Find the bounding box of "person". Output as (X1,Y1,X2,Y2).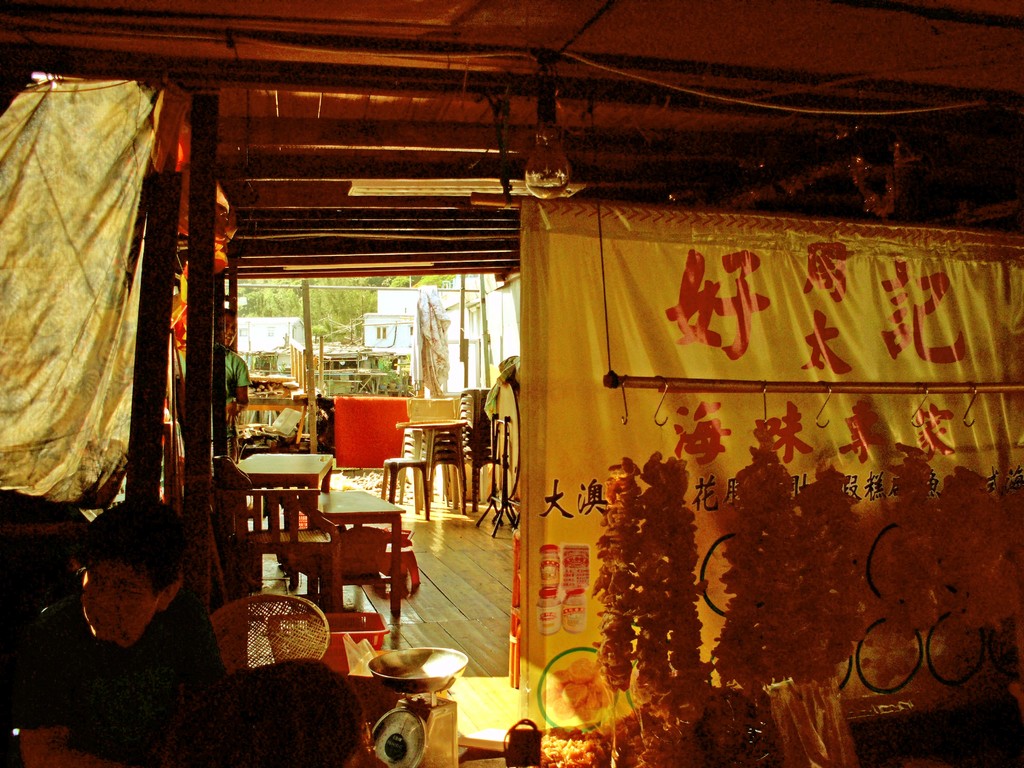
(40,514,234,742).
